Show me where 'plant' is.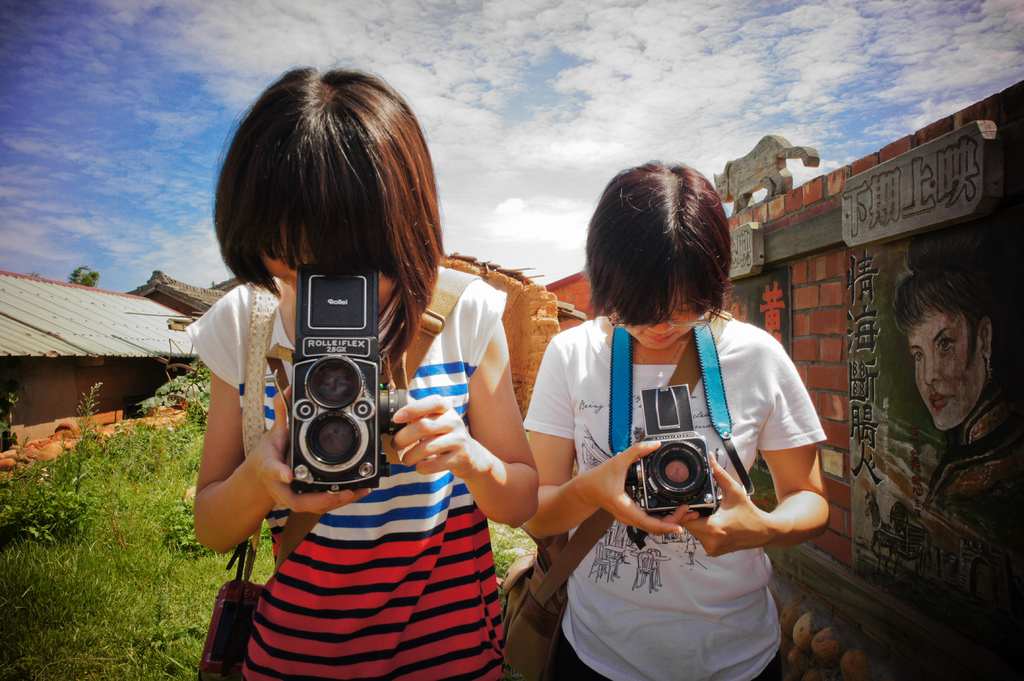
'plant' is at detection(67, 380, 106, 494).
